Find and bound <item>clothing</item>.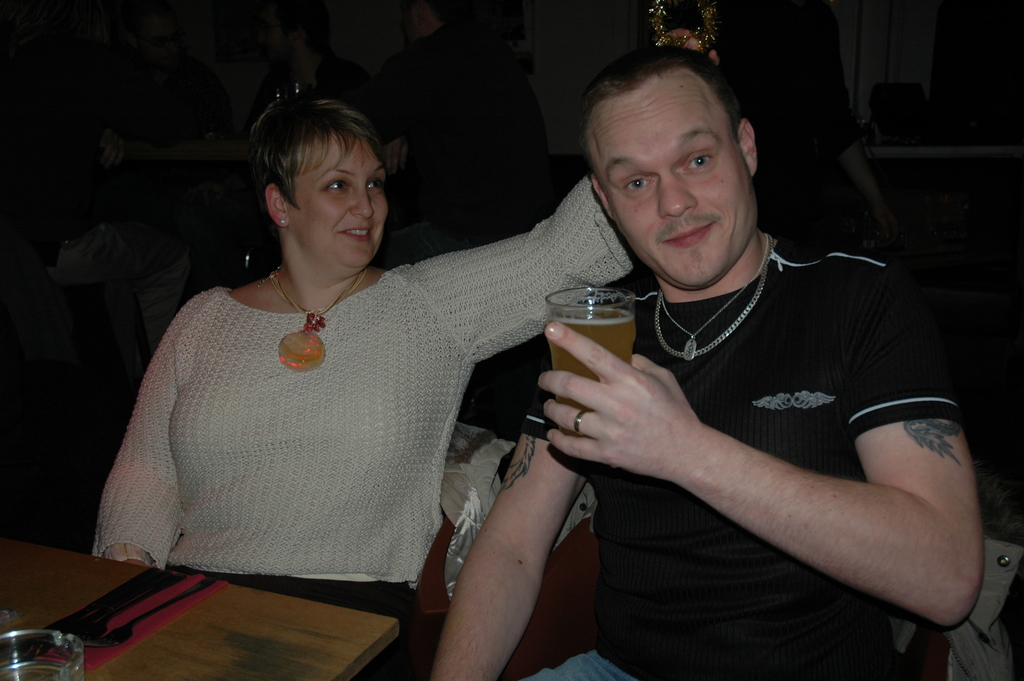
Bound: bbox(518, 236, 961, 680).
